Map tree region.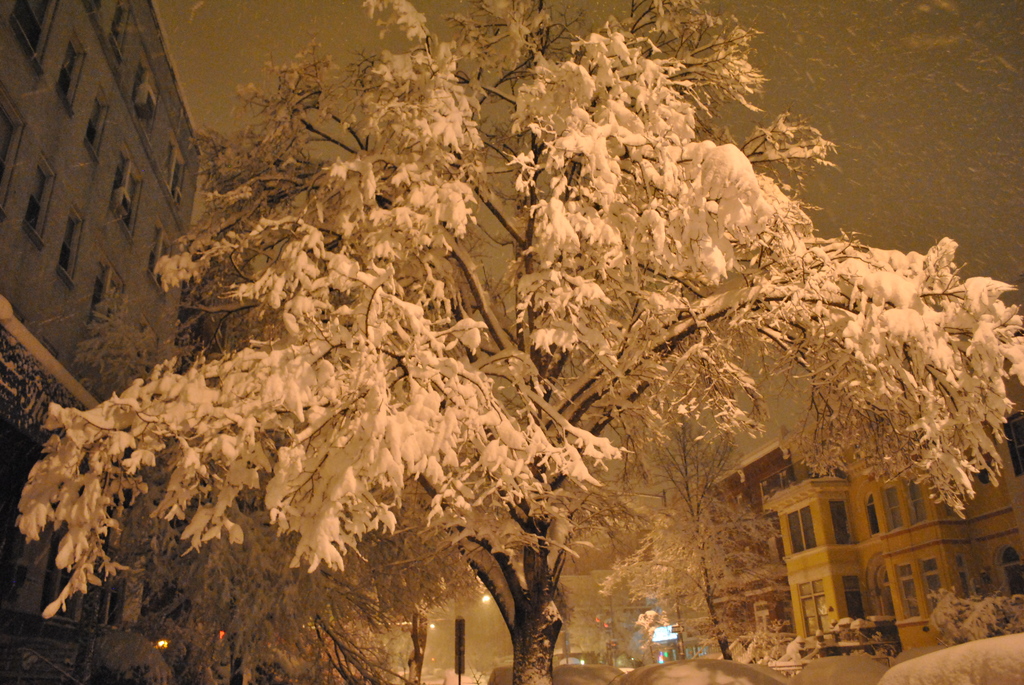
Mapped to box=[0, 8, 1014, 642].
